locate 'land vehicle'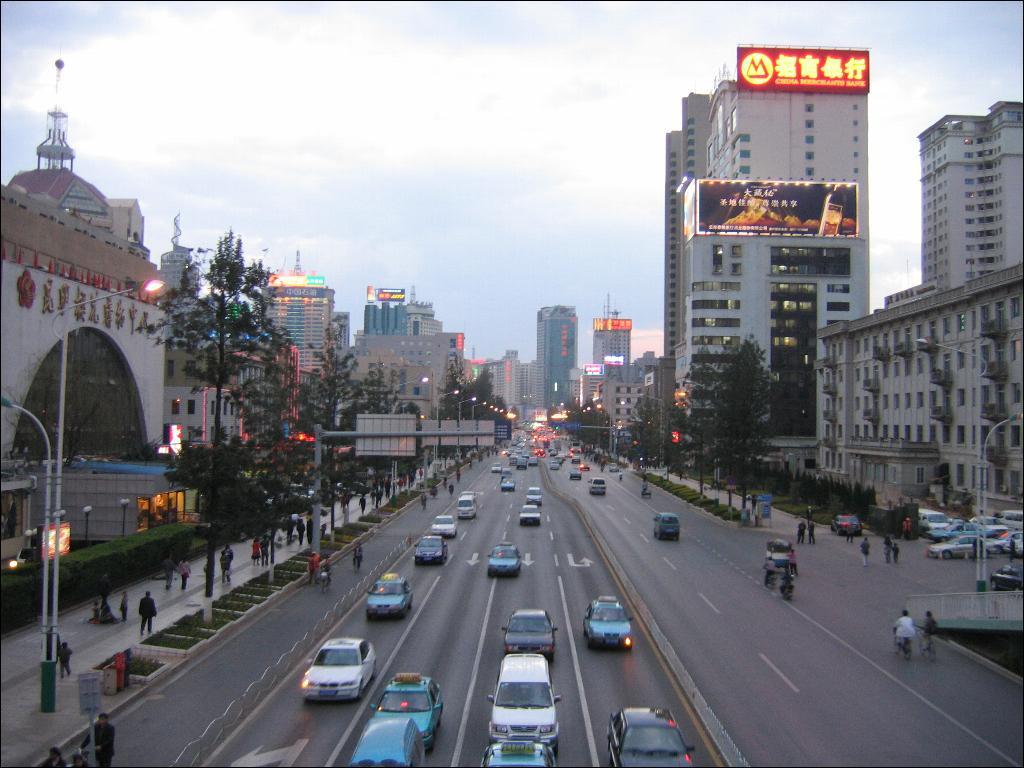
locate(921, 628, 938, 655)
